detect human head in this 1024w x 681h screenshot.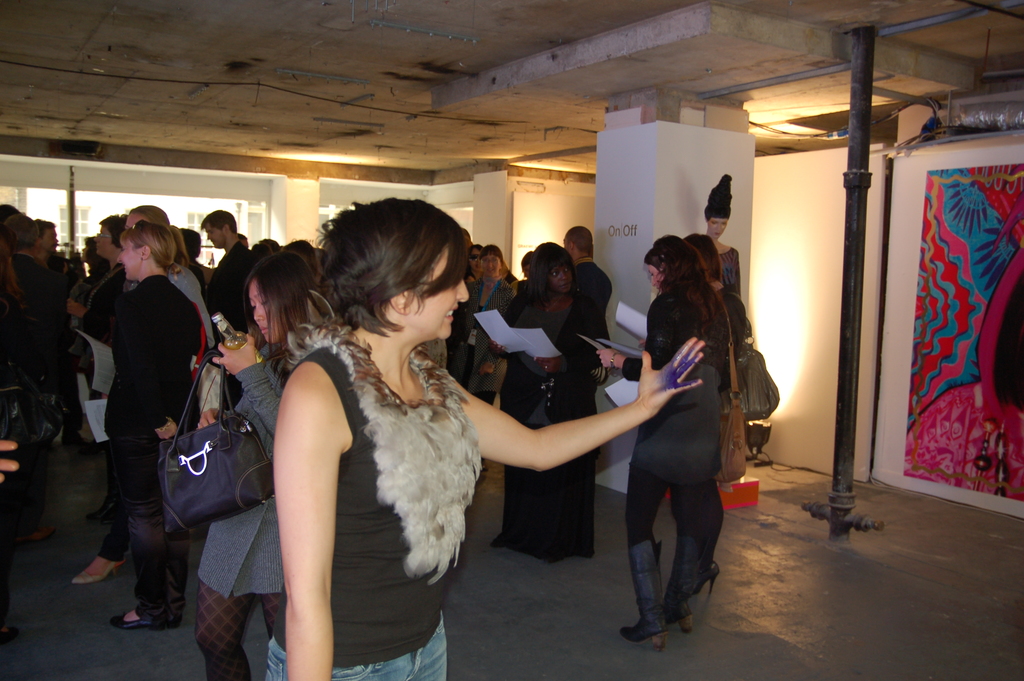
Detection: l=83, t=233, r=96, b=256.
